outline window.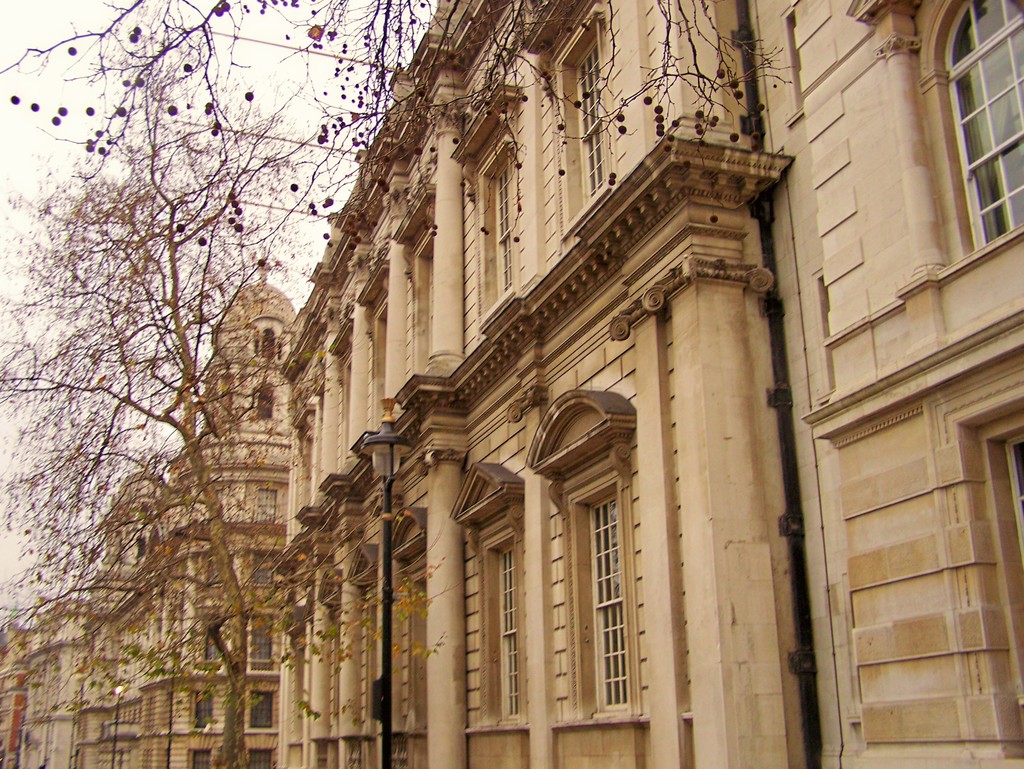
Outline: [left=249, top=749, right=276, bottom=768].
